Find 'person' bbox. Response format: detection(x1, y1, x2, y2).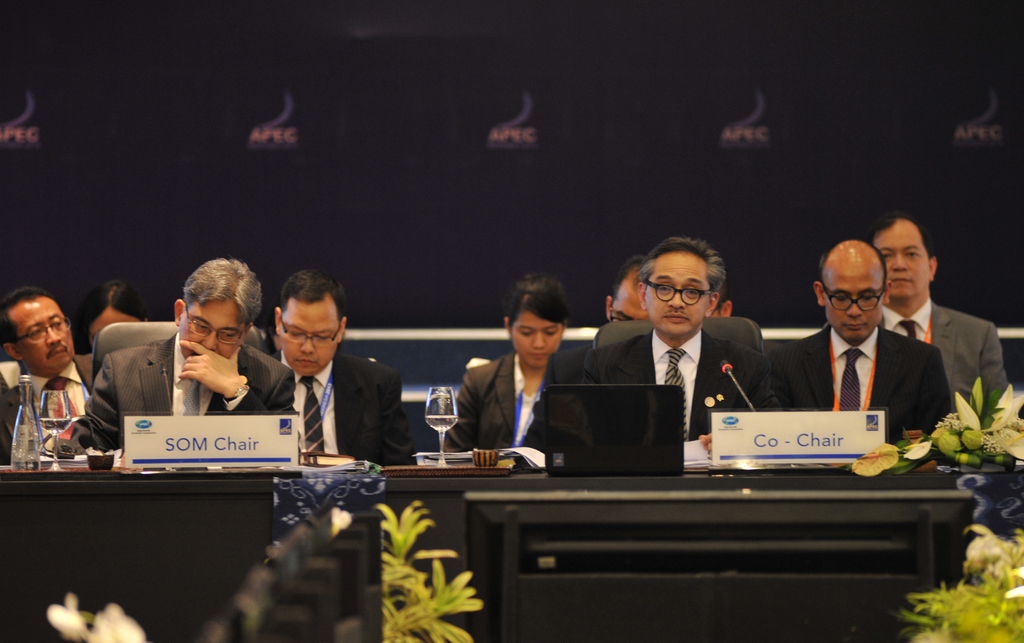
detection(269, 266, 420, 468).
